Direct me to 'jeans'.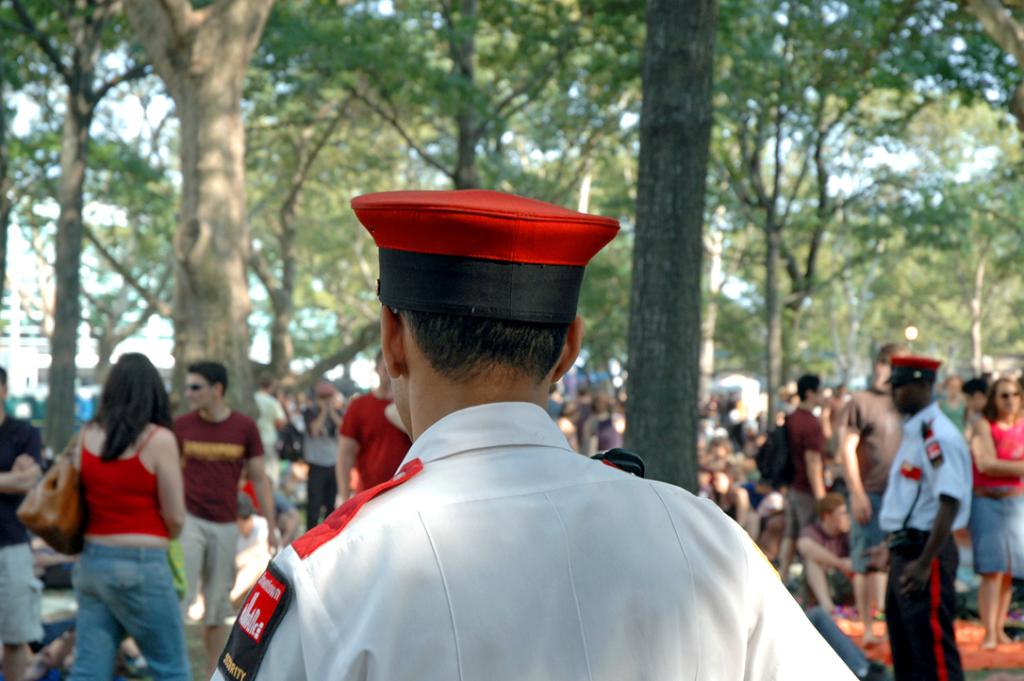
Direction: Rect(50, 543, 190, 677).
